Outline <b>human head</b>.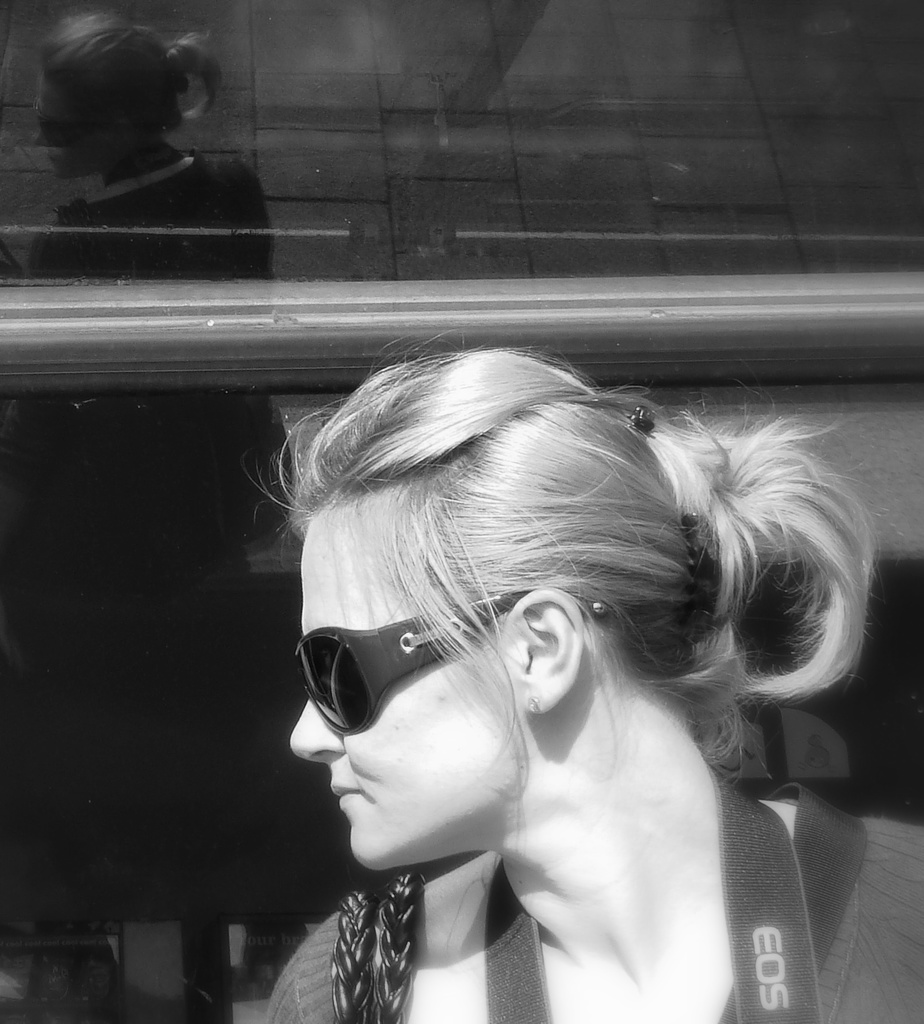
Outline: {"x1": 287, "y1": 344, "x2": 738, "y2": 875}.
